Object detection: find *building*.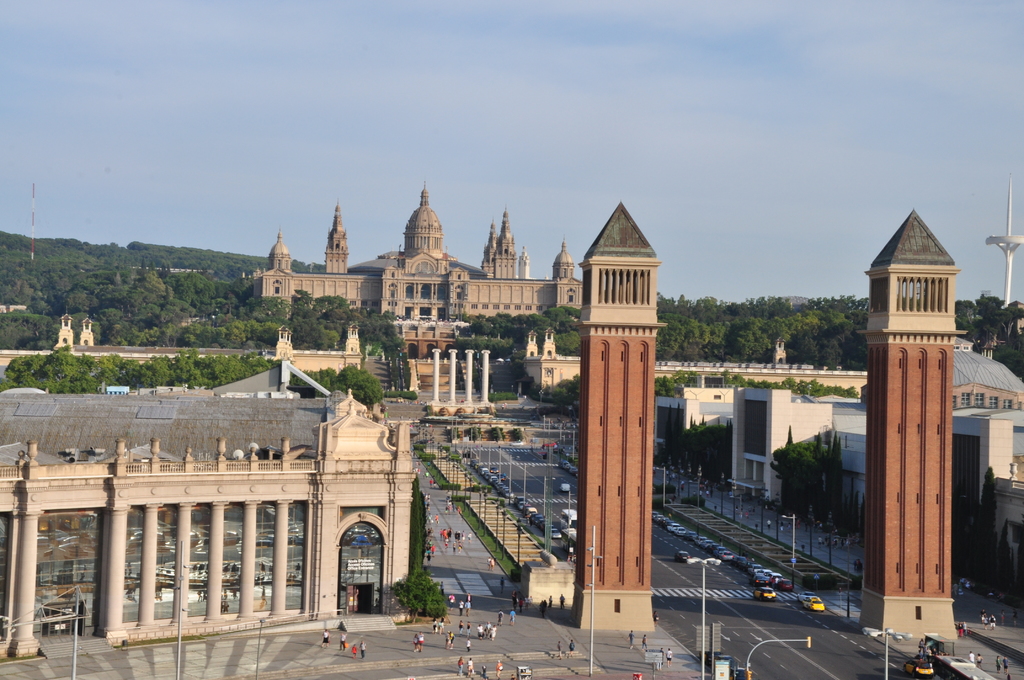
<box>0,355,418,665</box>.
